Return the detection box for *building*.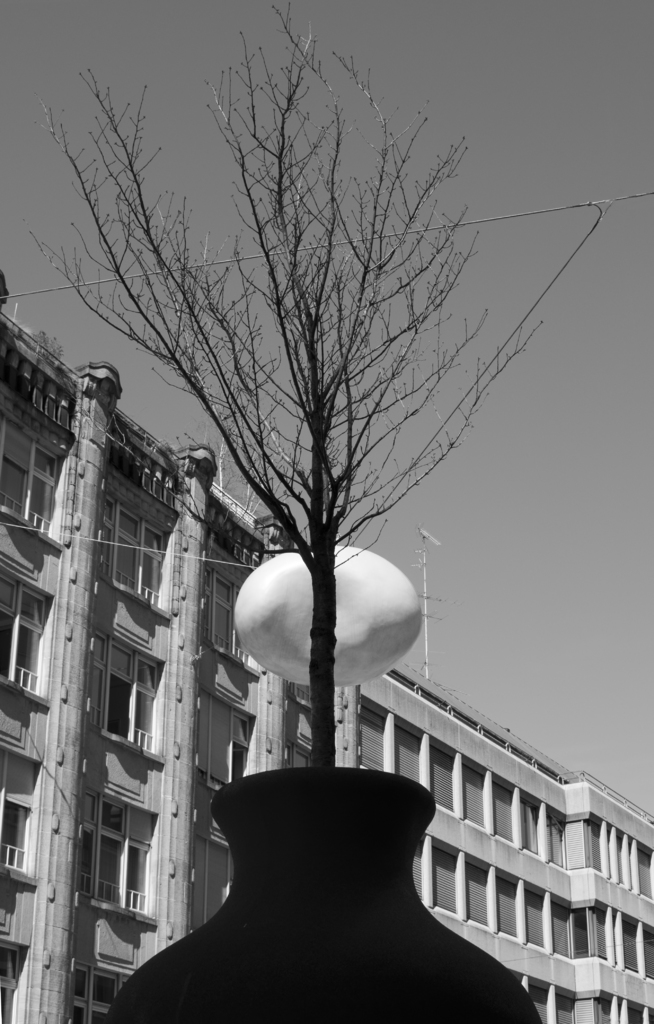
crop(0, 273, 361, 1023).
